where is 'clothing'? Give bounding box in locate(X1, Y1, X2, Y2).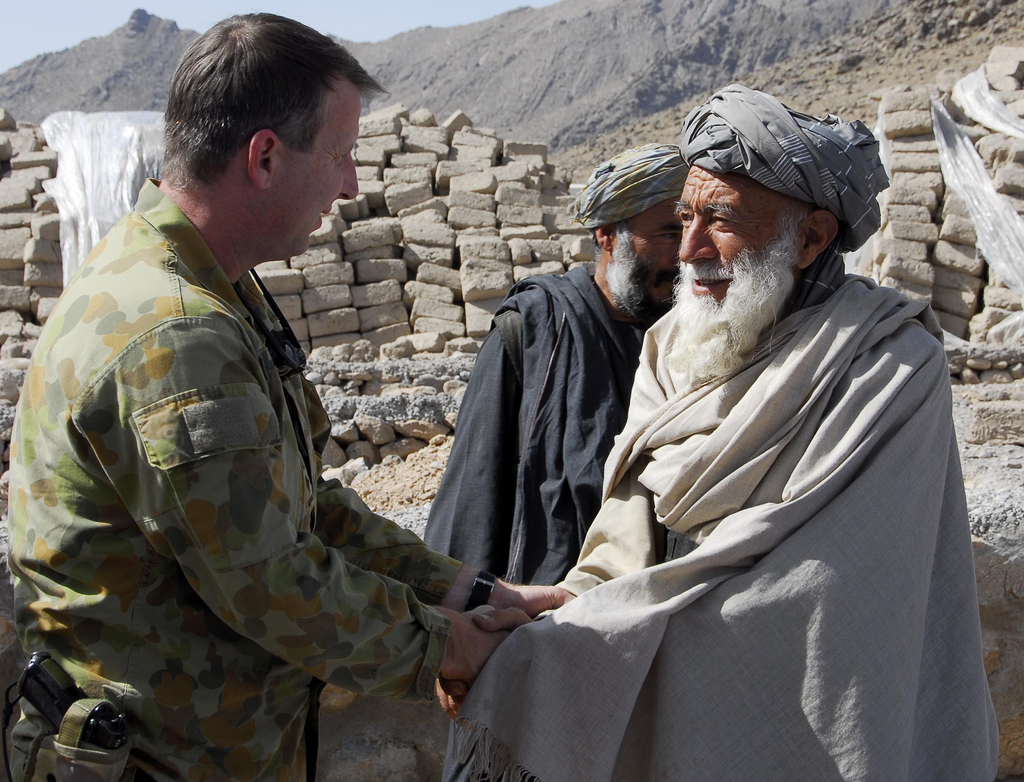
locate(417, 262, 644, 586).
